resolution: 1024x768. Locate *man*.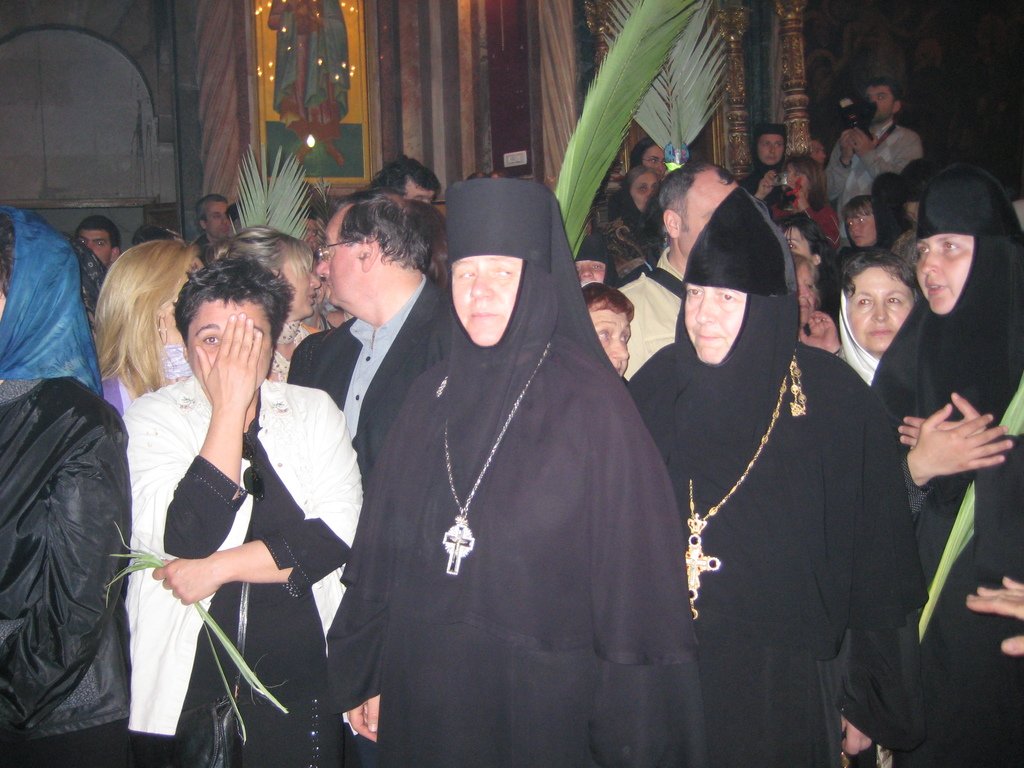
630/154/904/748.
